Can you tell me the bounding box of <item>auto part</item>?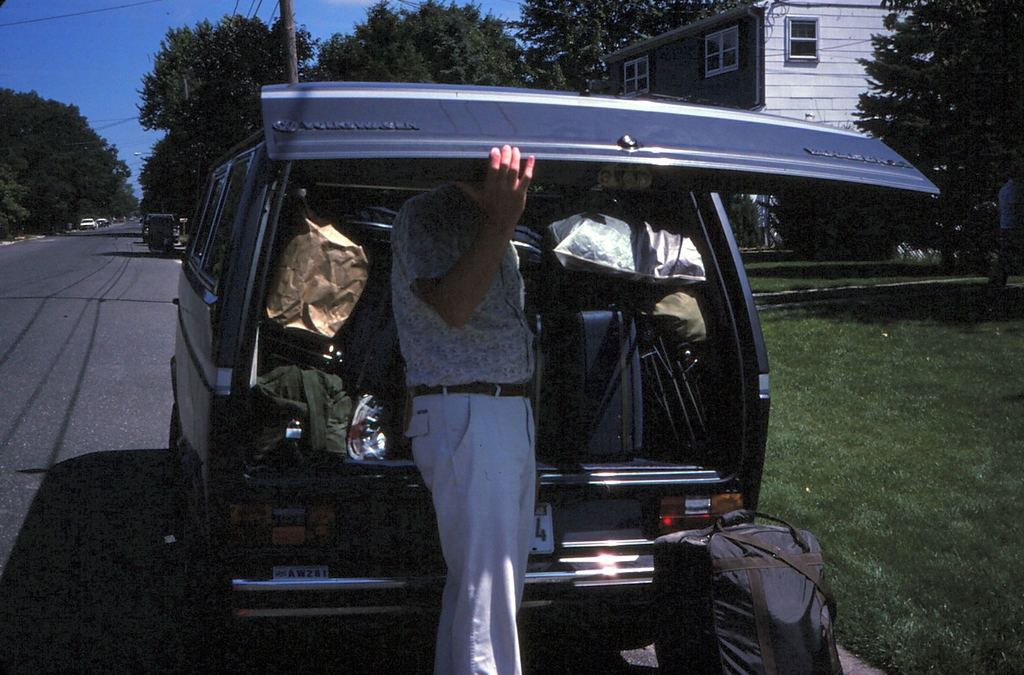
rect(260, 82, 937, 194).
